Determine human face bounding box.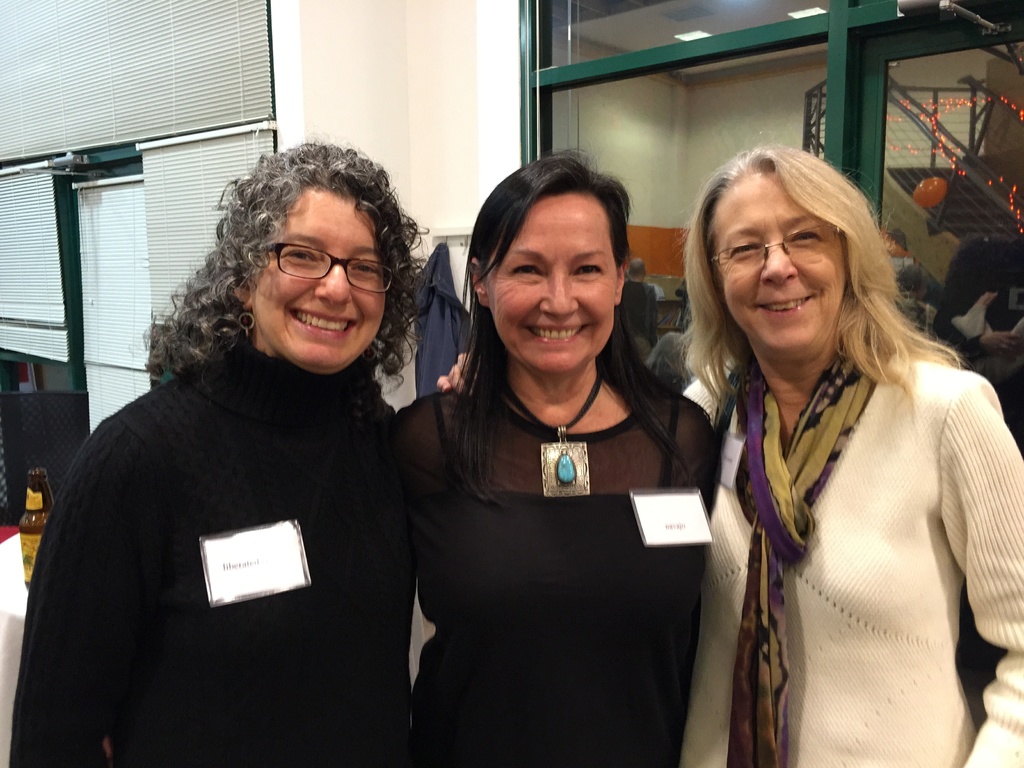
Determined: l=714, t=175, r=845, b=348.
